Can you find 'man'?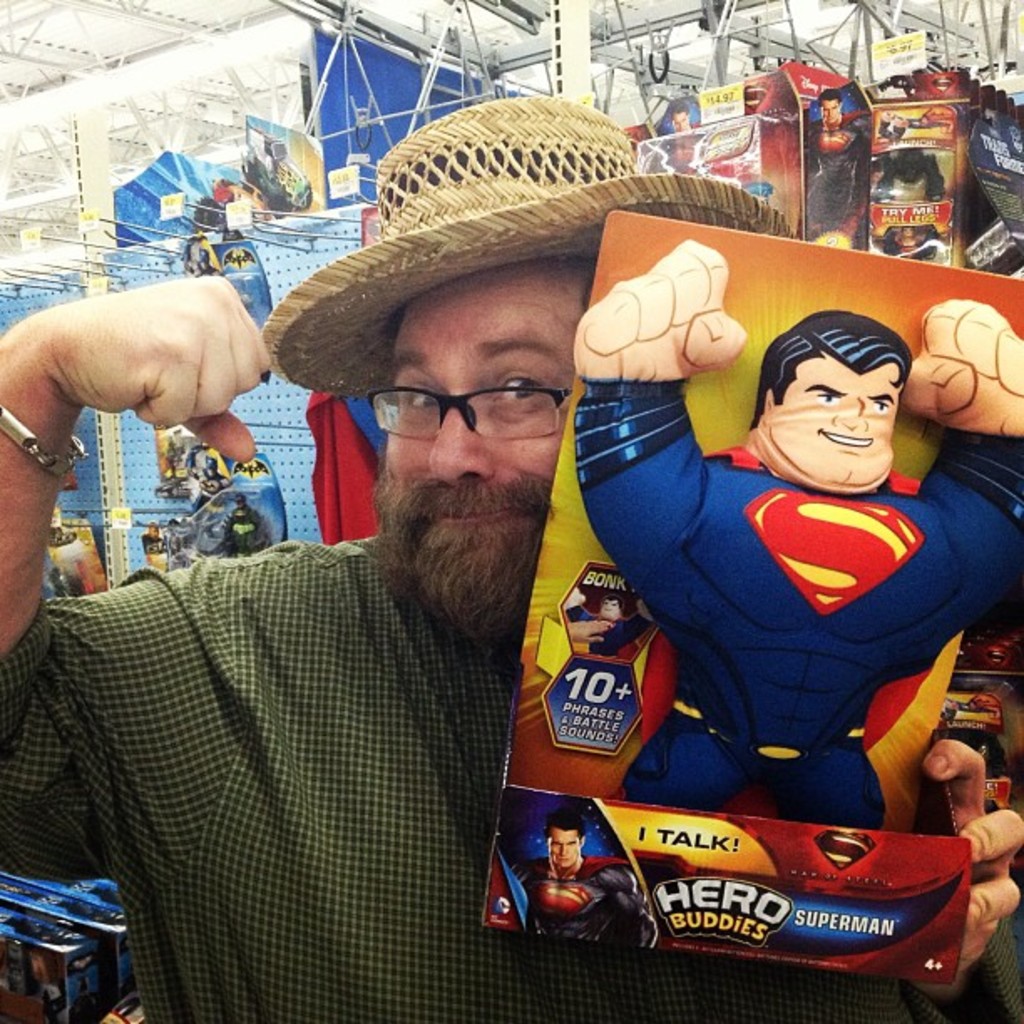
Yes, bounding box: l=566, t=239, r=1022, b=842.
